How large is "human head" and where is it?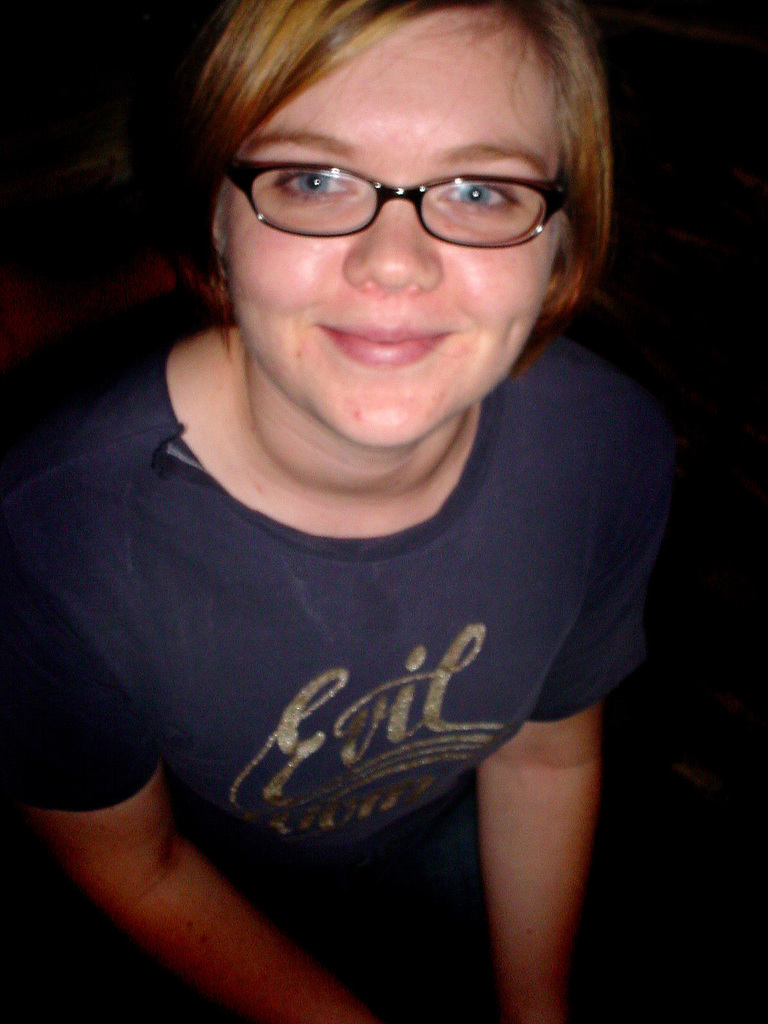
Bounding box: [left=171, top=9, right=628, bottom=403].
